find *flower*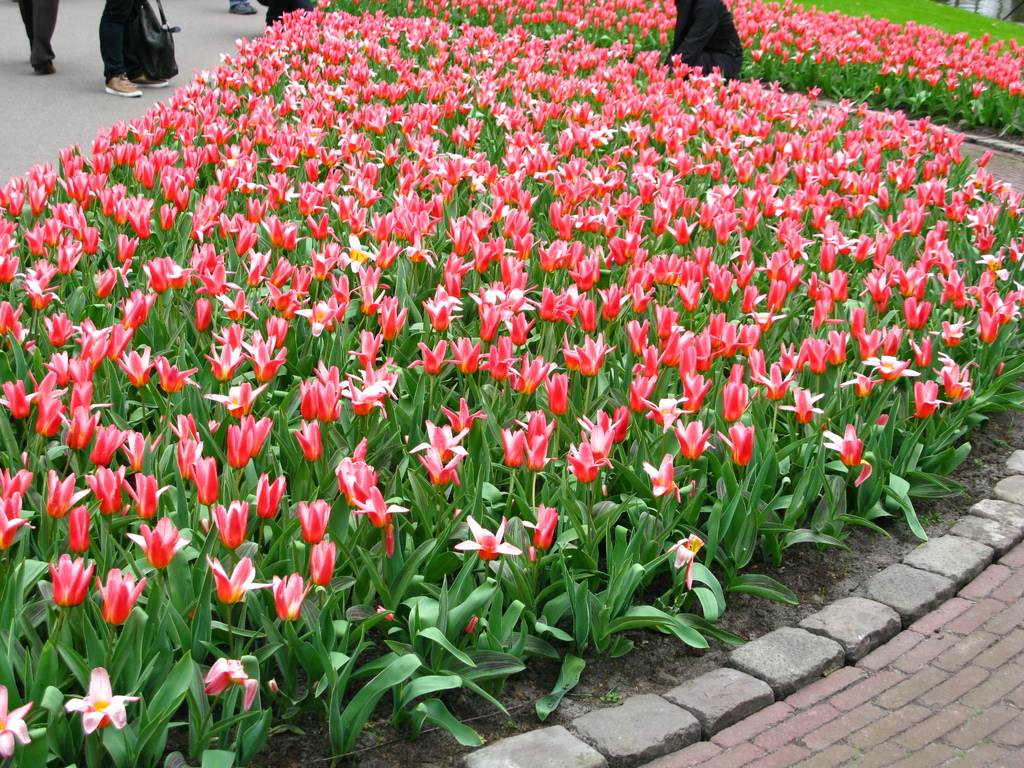
box=[823, 420, 876, 487]
